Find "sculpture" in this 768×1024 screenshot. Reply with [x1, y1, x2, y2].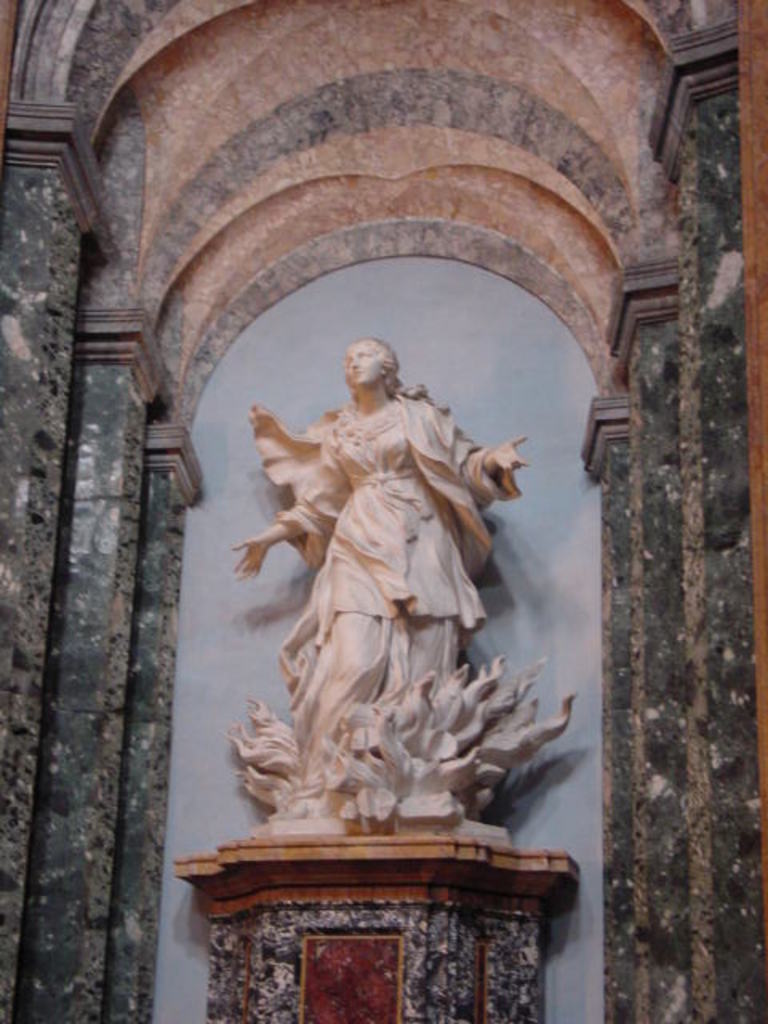
[198, 357, 504, 886].
